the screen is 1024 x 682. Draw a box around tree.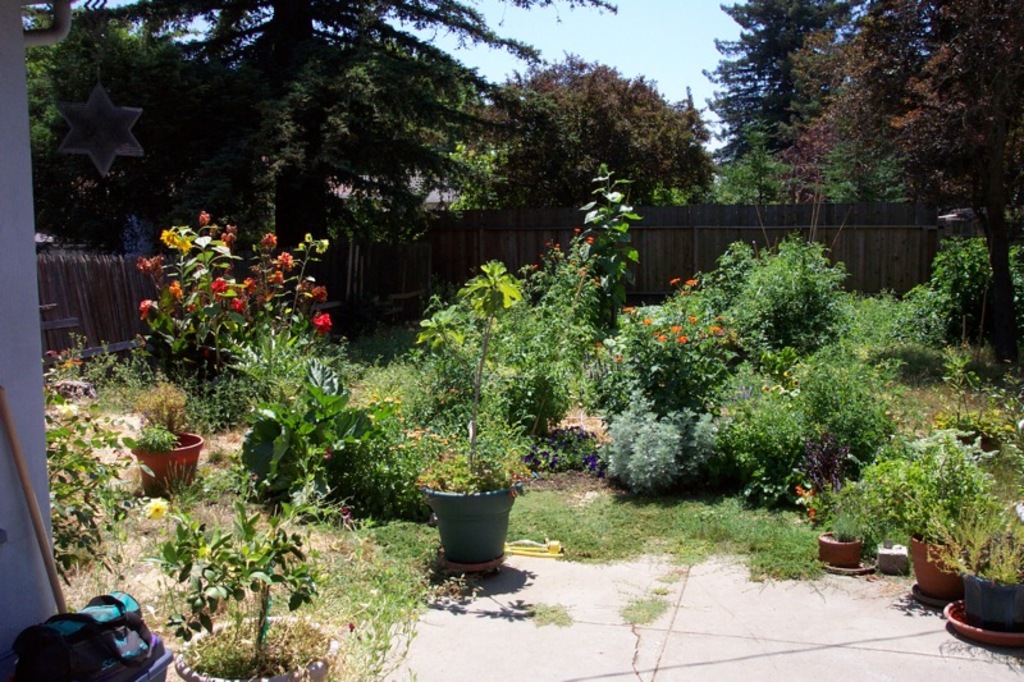
box(452, 47, 712, 221).
